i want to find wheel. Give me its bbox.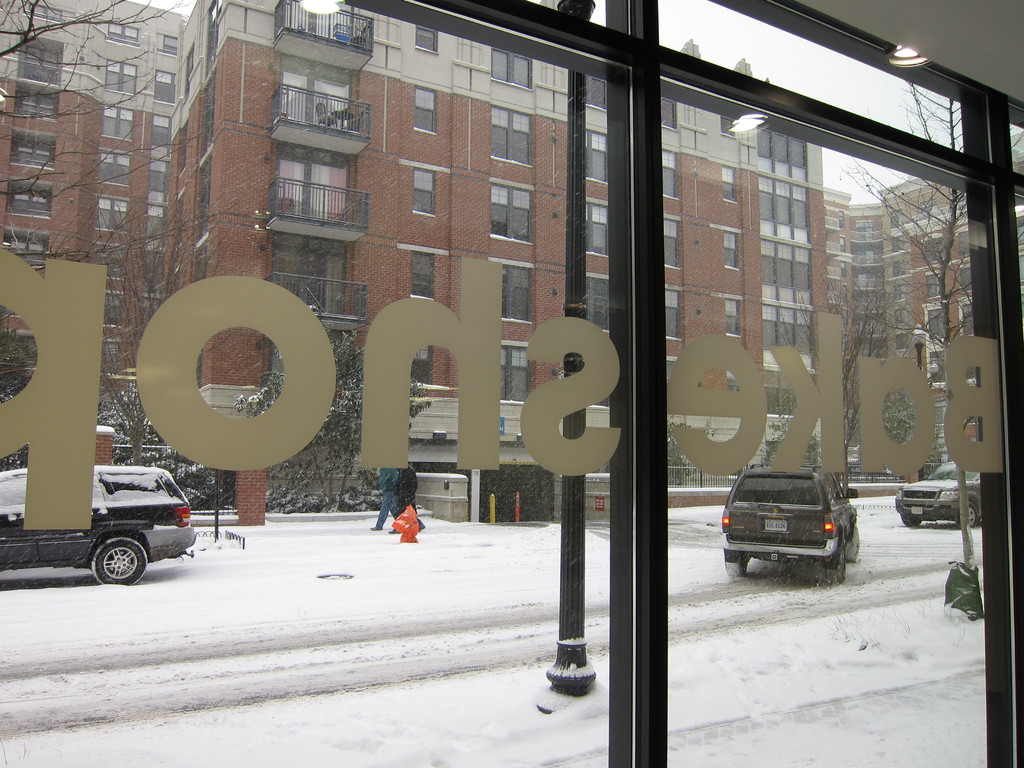
bbox(826, 542, 845, 586).
